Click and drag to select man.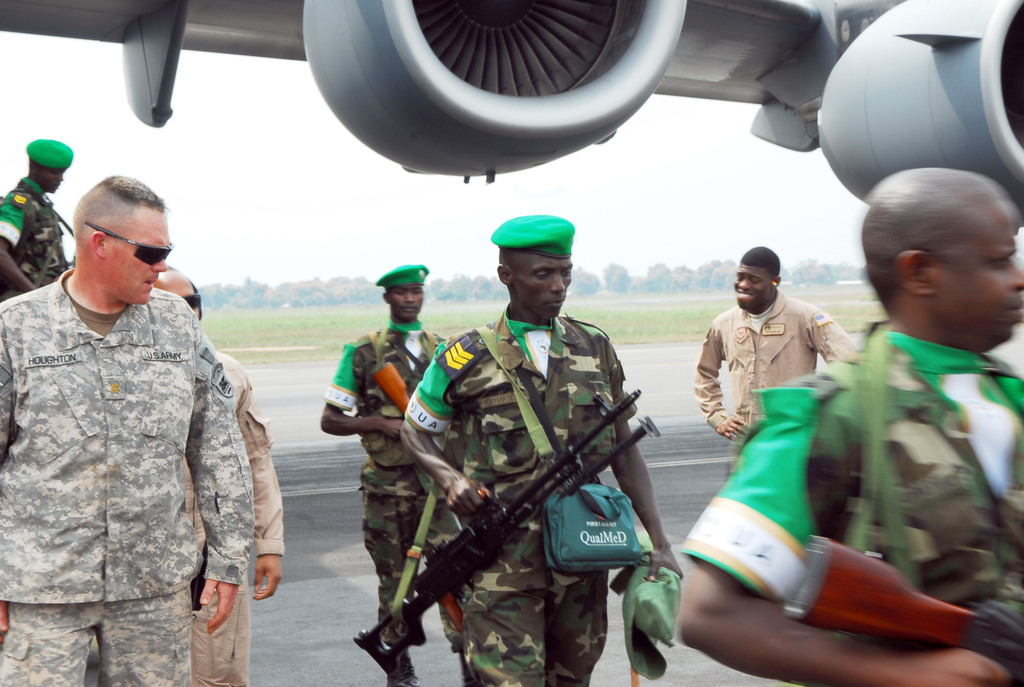
Selection: BBox(0, 135, 75, 311).
